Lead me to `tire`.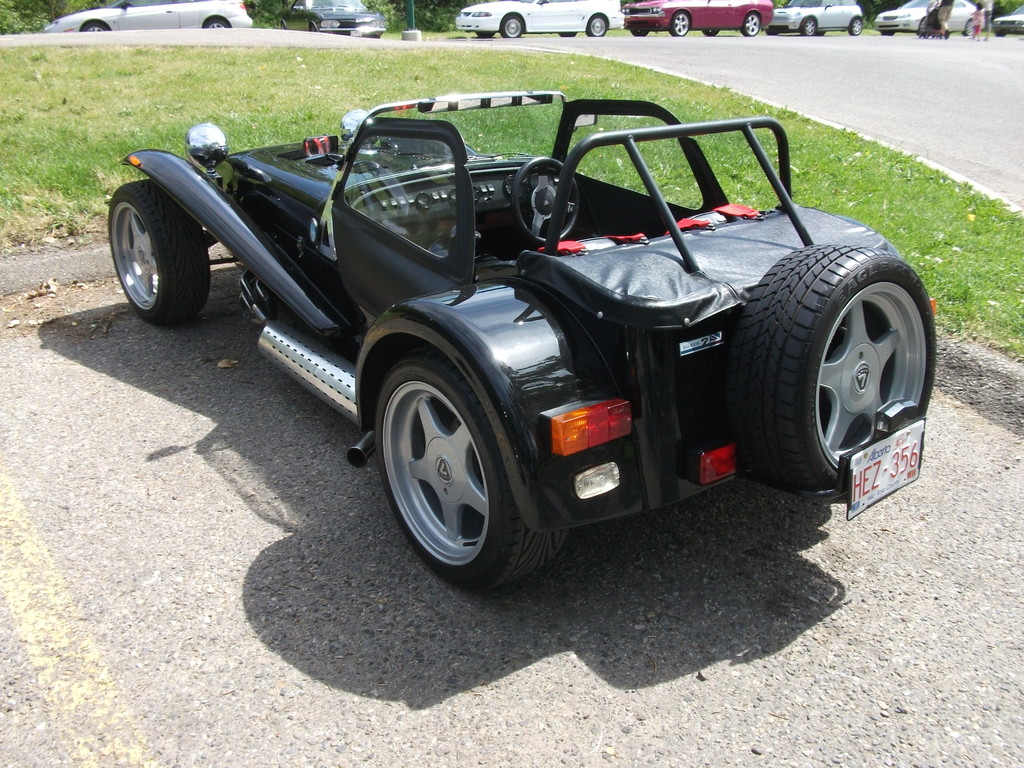
Lead to left=764, top=31, right=778, bottom=37.
